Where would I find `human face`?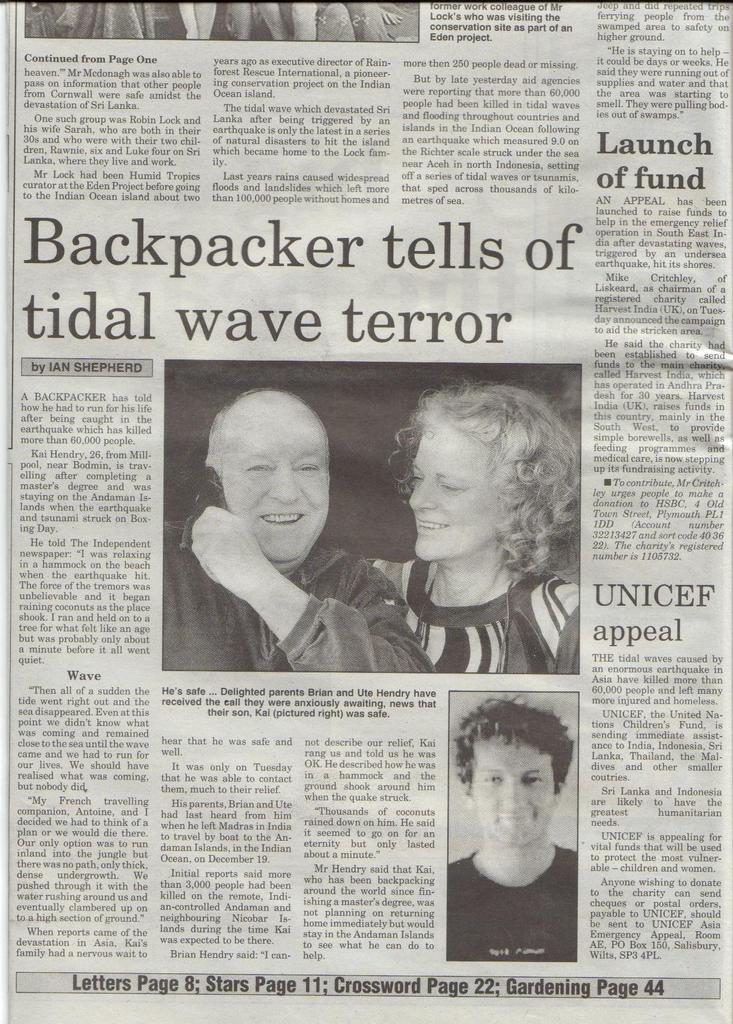
At pyautogui.locateOnScreen(410, 413, 515, 560).
